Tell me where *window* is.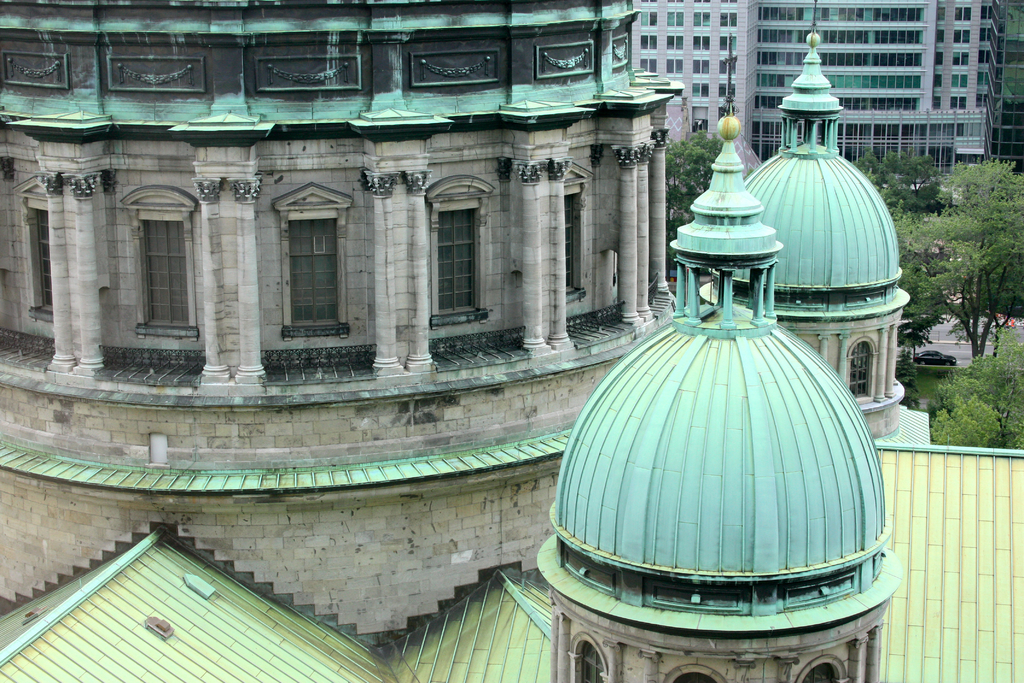
*window* is at [564,165,592,305].
